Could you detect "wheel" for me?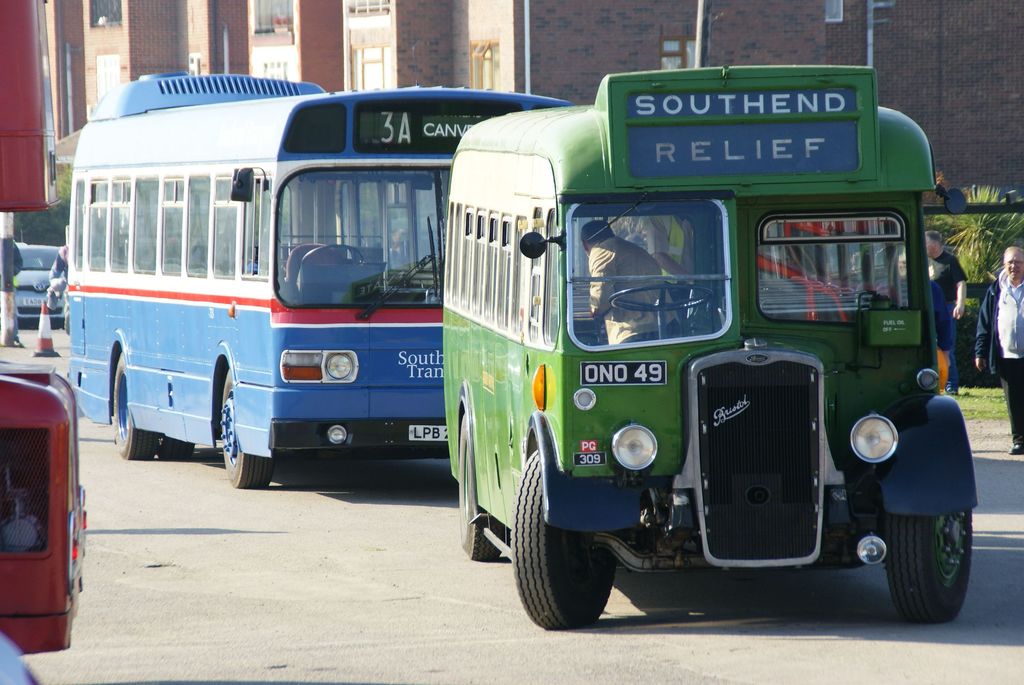
Detection result: 605:279:712:312.
